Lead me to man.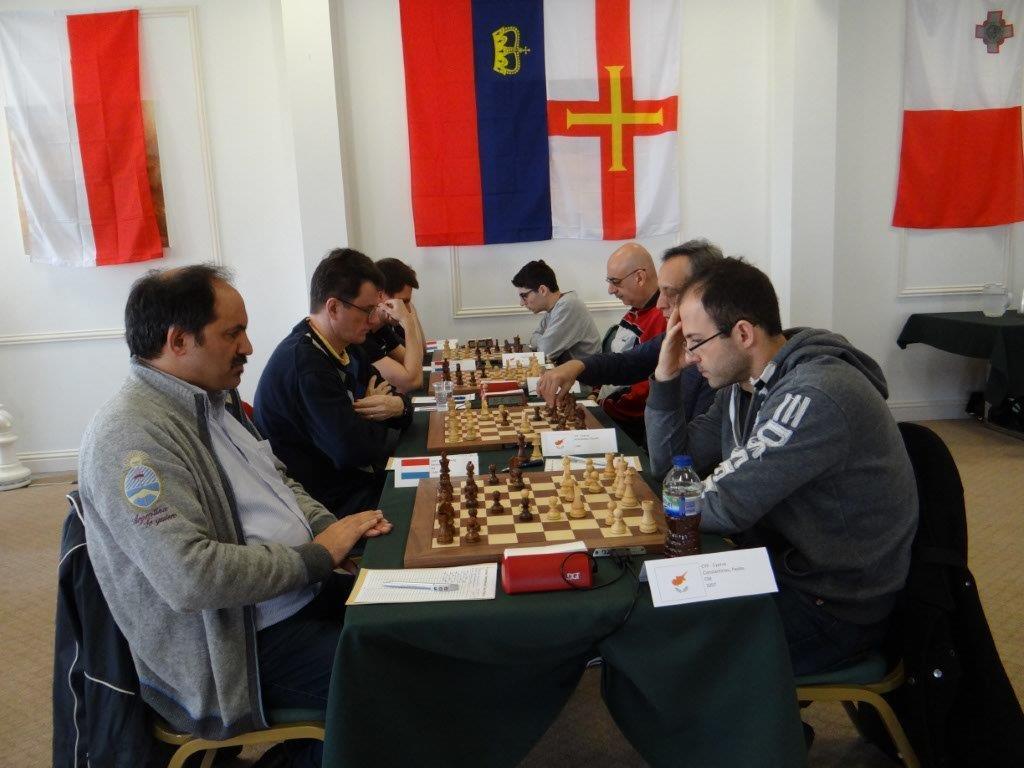
Lead to {"x1": 251, "y1": 247, "x2": 384, "y2": 509}.
